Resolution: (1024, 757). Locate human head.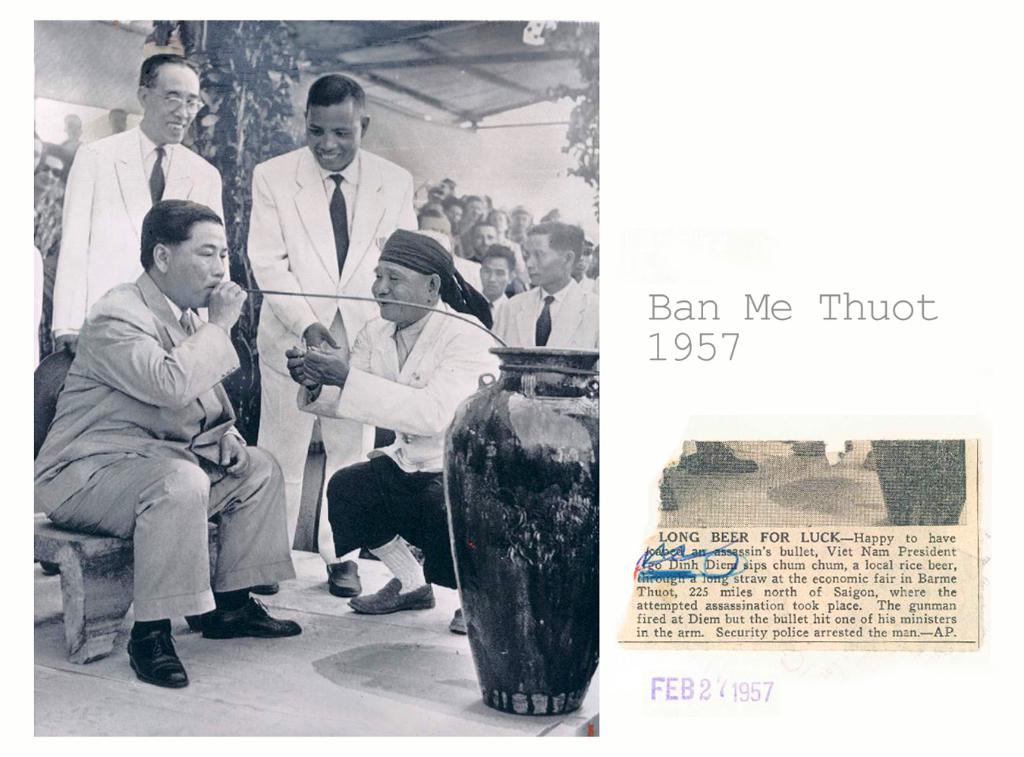
rect(141, 197, 225, 309).
